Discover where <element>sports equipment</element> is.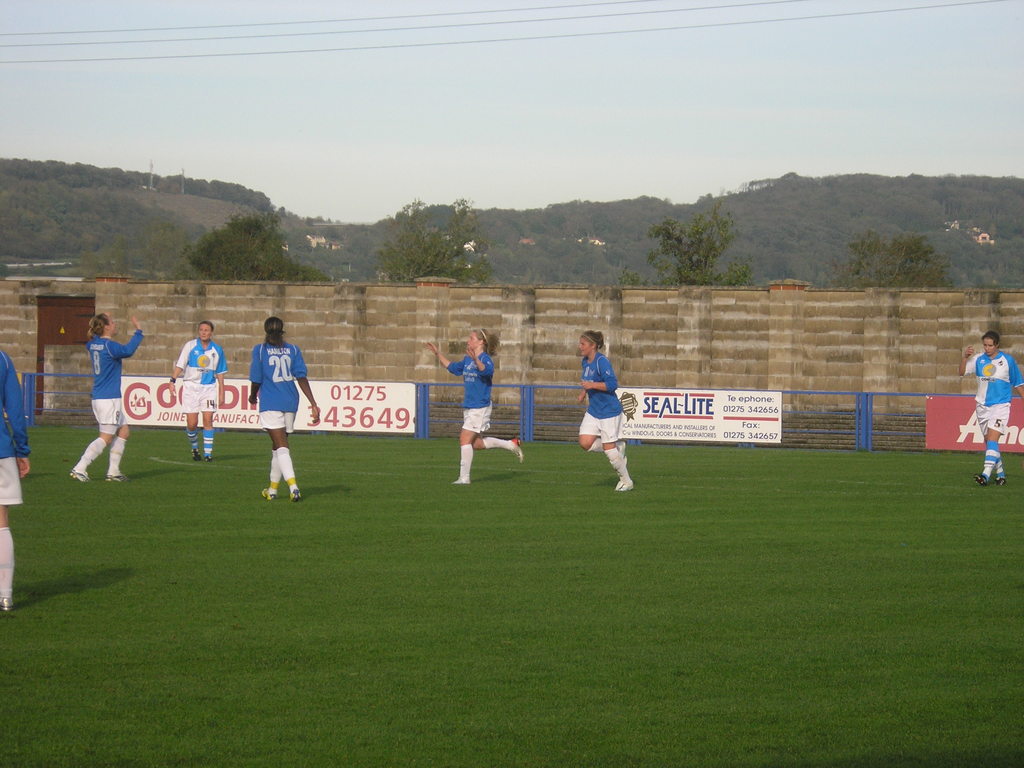
Discovered at crop(263, 490, 276, 501).
